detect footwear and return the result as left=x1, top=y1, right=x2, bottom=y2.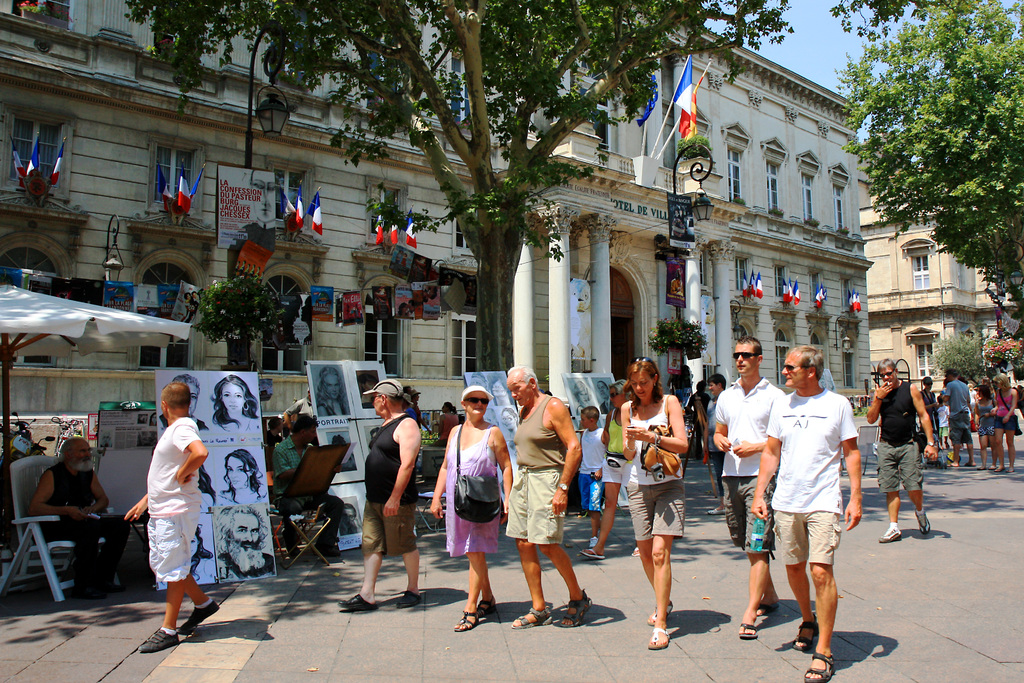
left=644, top=627, right=664, bottom=647.
